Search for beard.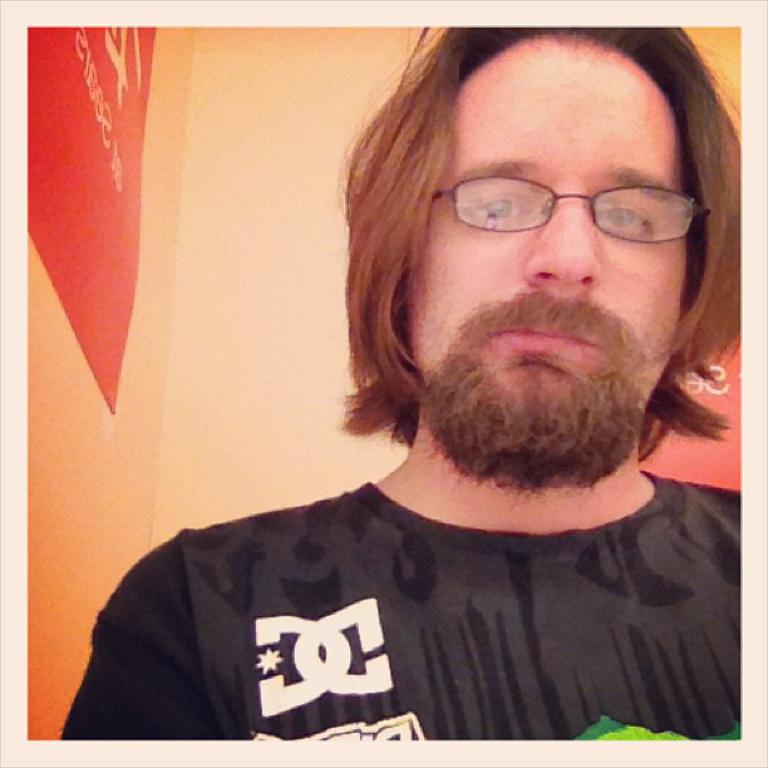
Found at {"left": 418, "top": 331, "right": 641, "bottom": 491}.
